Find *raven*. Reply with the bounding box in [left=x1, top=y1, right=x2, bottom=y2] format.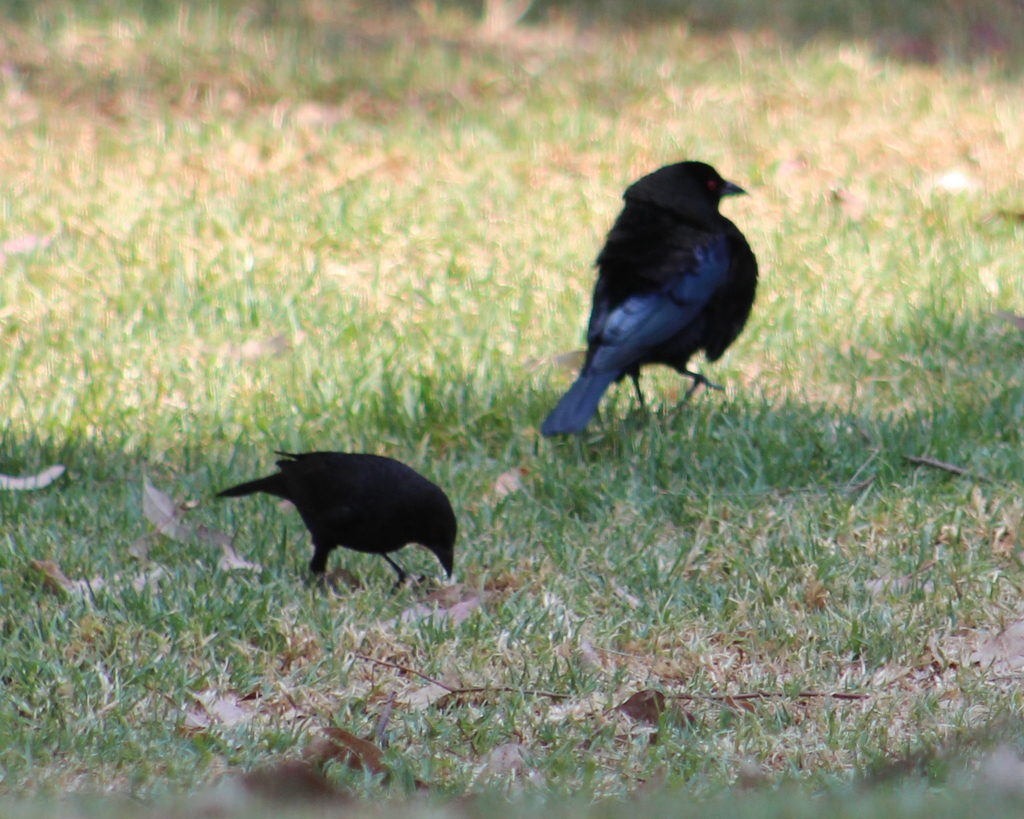
[left=201, top=442, right=468, bottom=600].
